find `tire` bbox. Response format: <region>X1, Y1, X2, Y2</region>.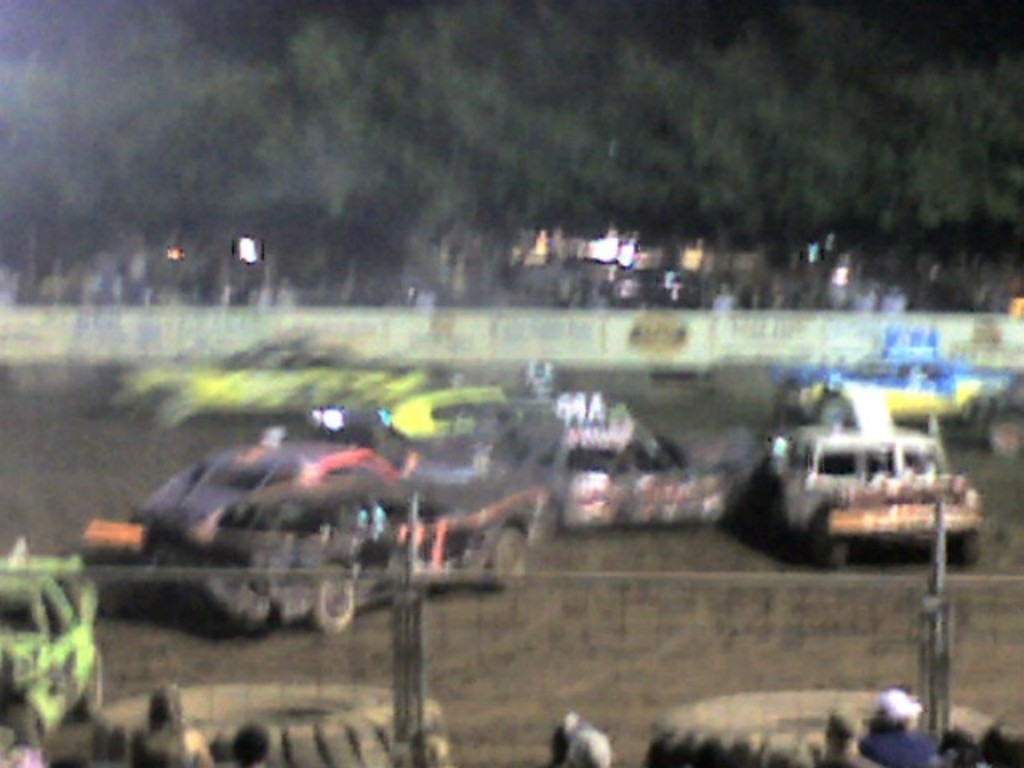
<region>642, 691, 1016, 766</region>.
